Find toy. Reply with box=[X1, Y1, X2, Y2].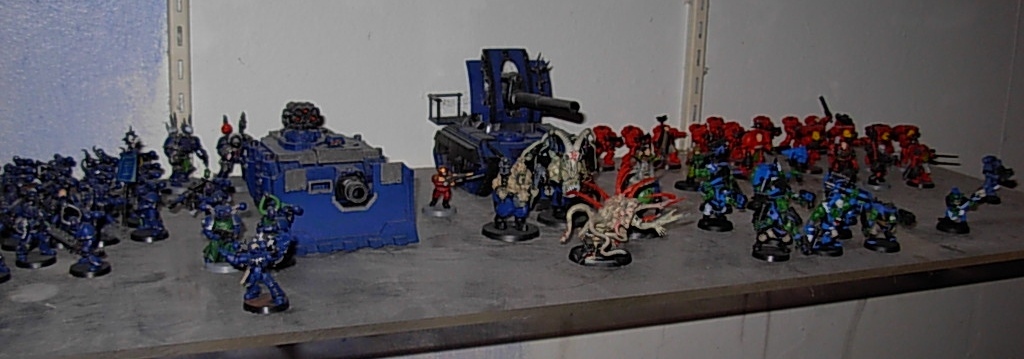
box=[243, 189, 300, 254].
